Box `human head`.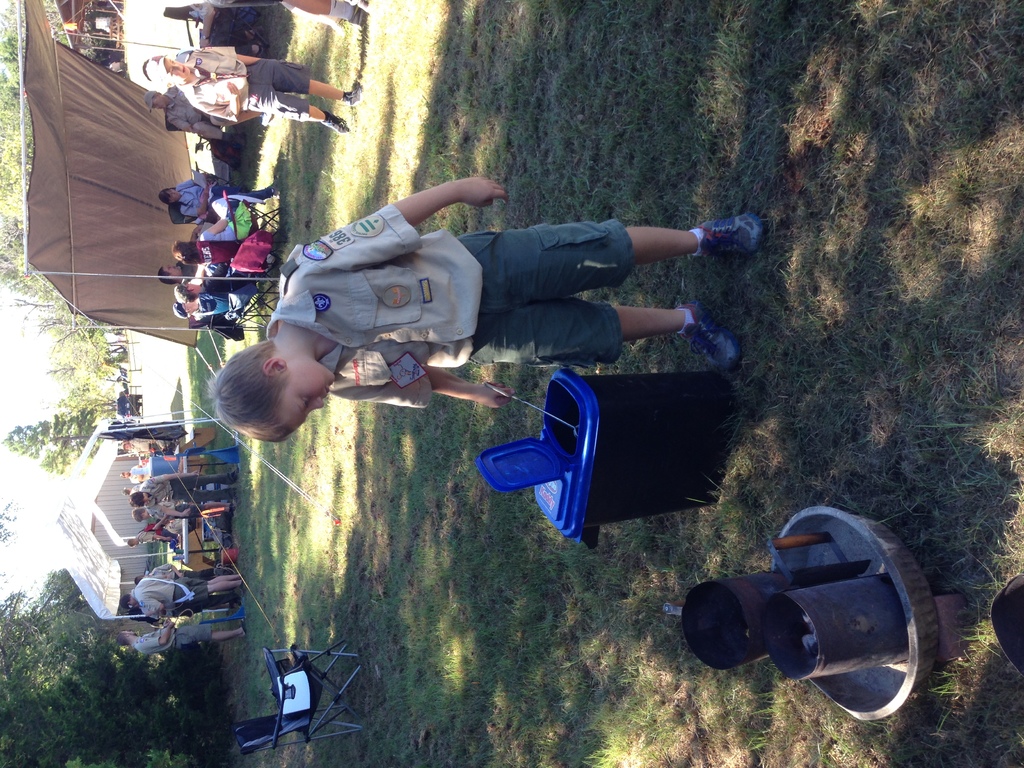
<bbox>158, 262, 182, 284</bbox>.
